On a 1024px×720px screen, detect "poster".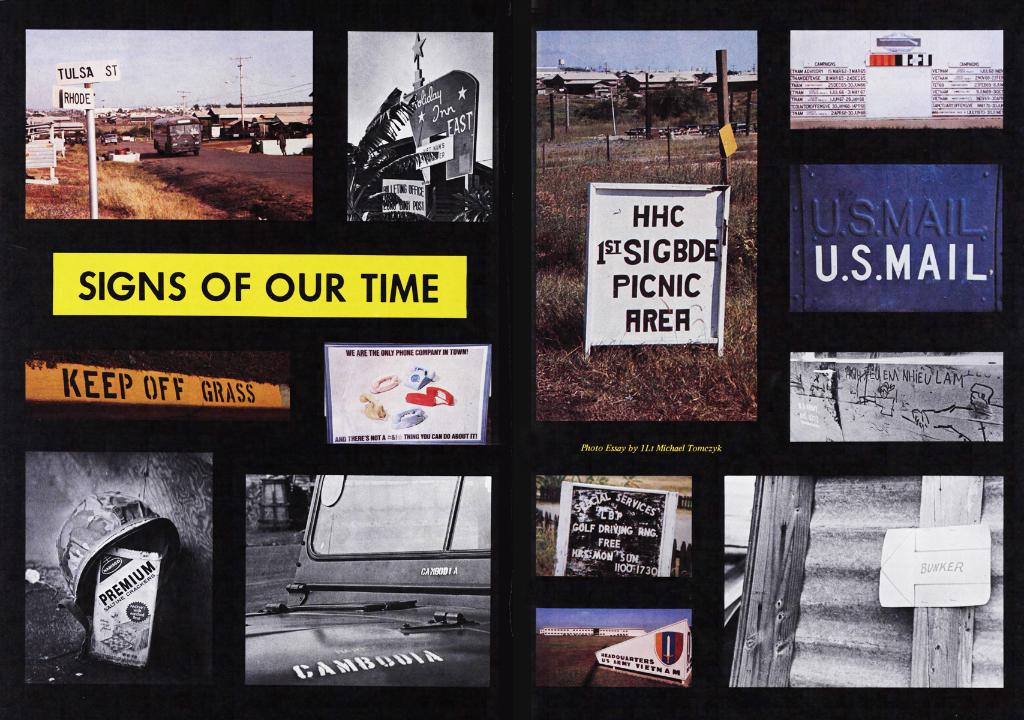
875 521 991 607.
